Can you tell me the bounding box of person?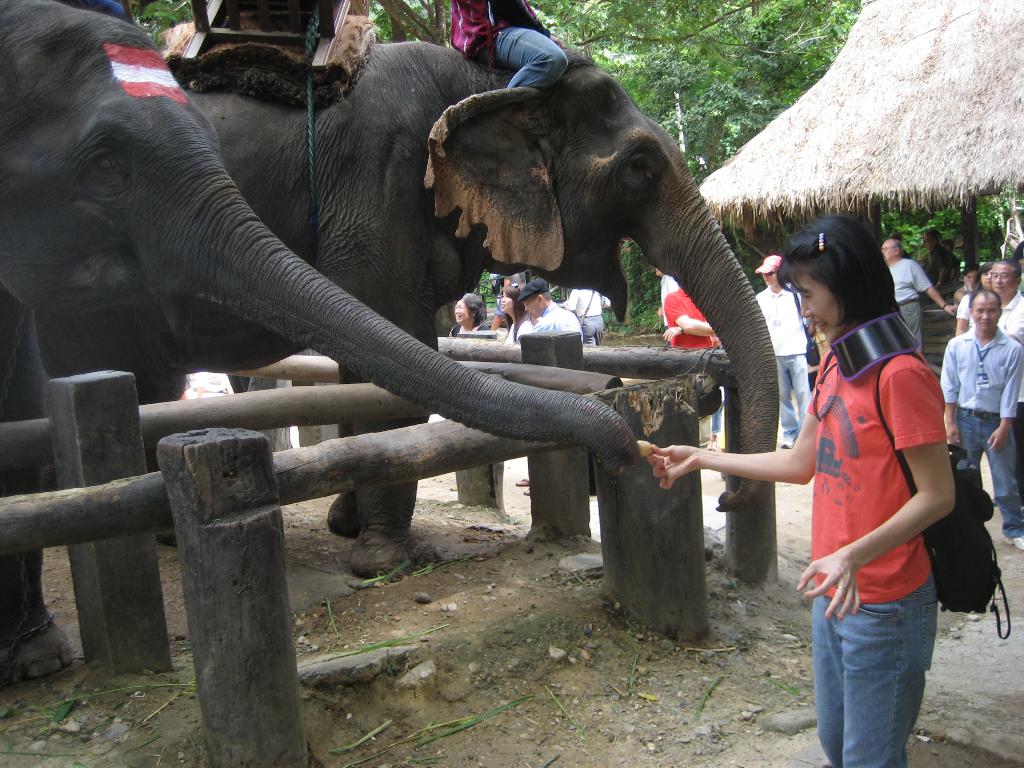
detection(958, 260, 1023, 343).
